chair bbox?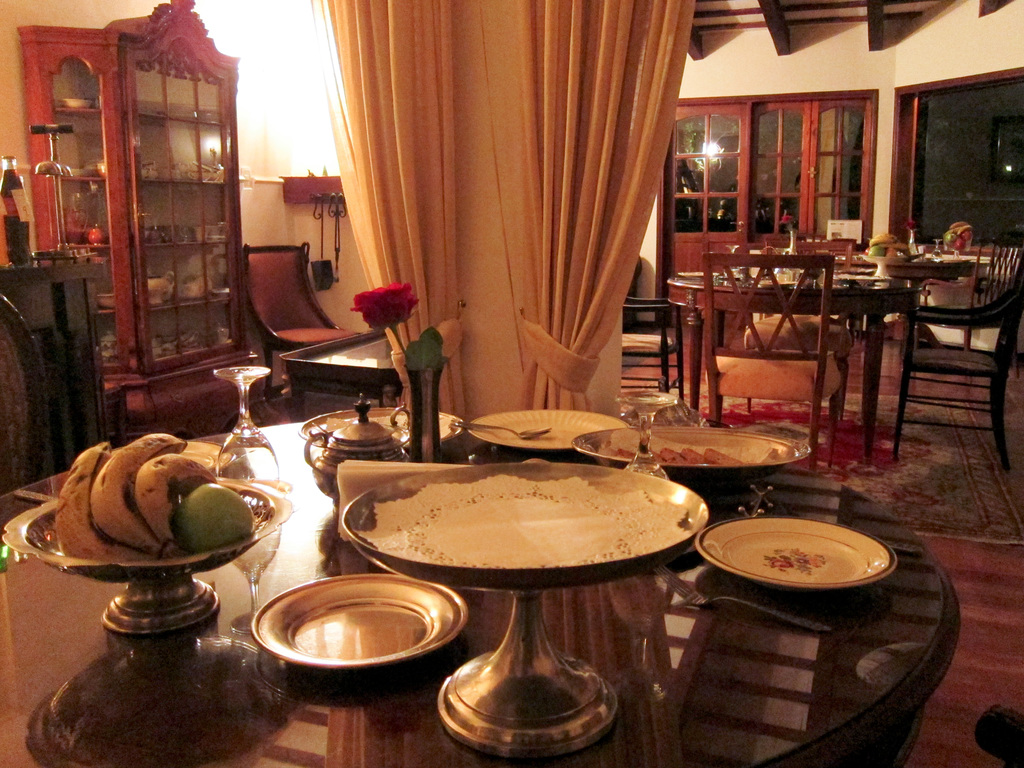
<bbox>620, 286, 678, 394</bbox>
